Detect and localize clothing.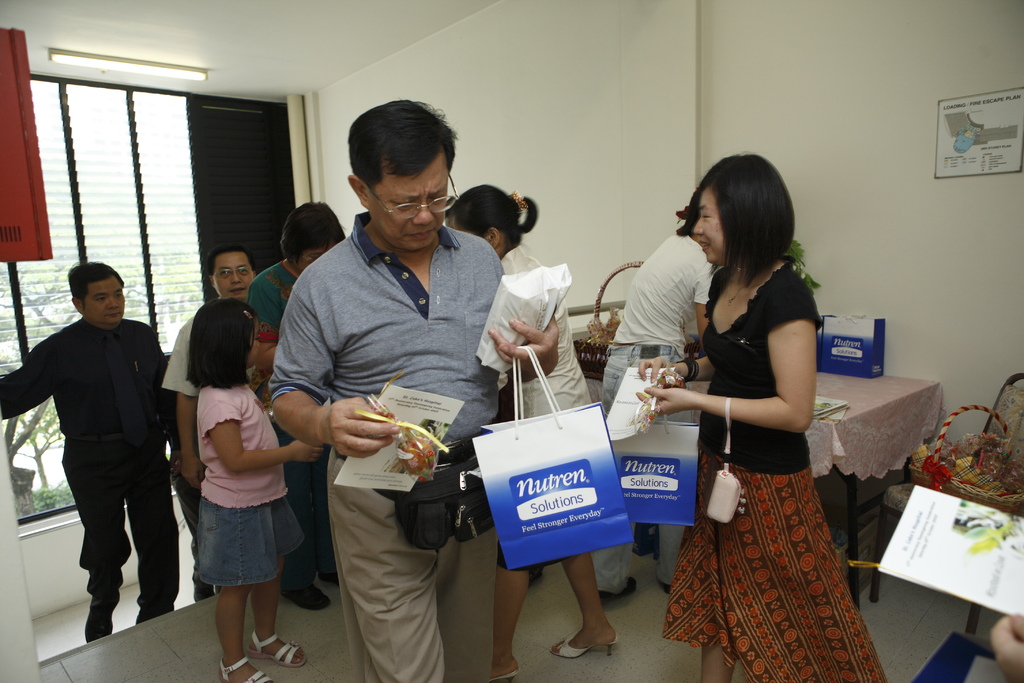
Localized at left=593, top=233, right=696, bottom=597.
